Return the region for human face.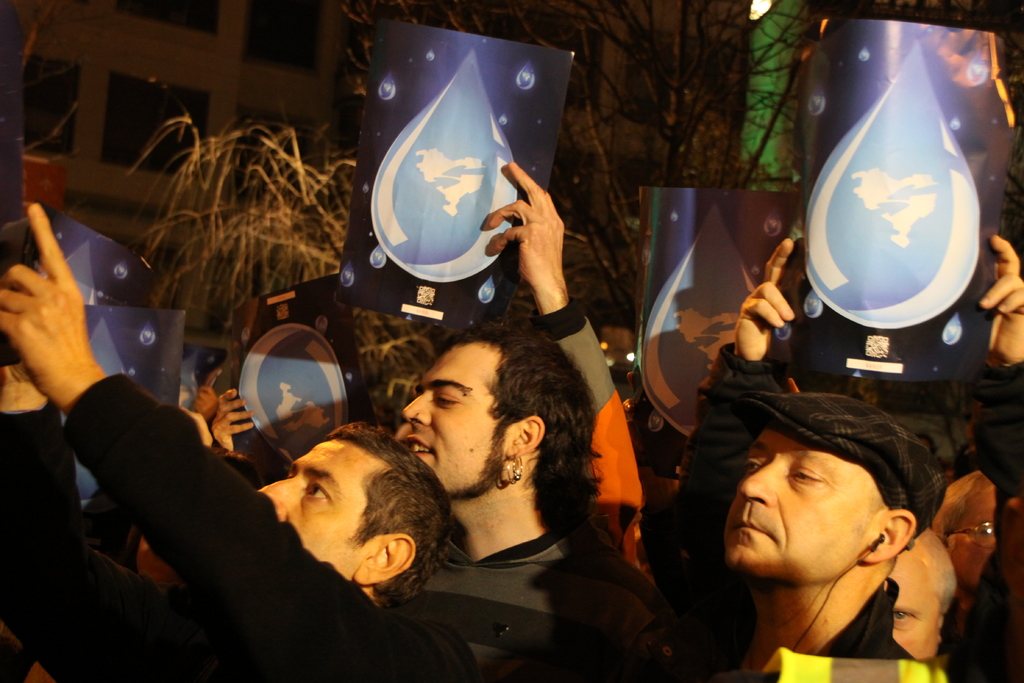
x1=721 y1=428 x2=883 y2=572.
